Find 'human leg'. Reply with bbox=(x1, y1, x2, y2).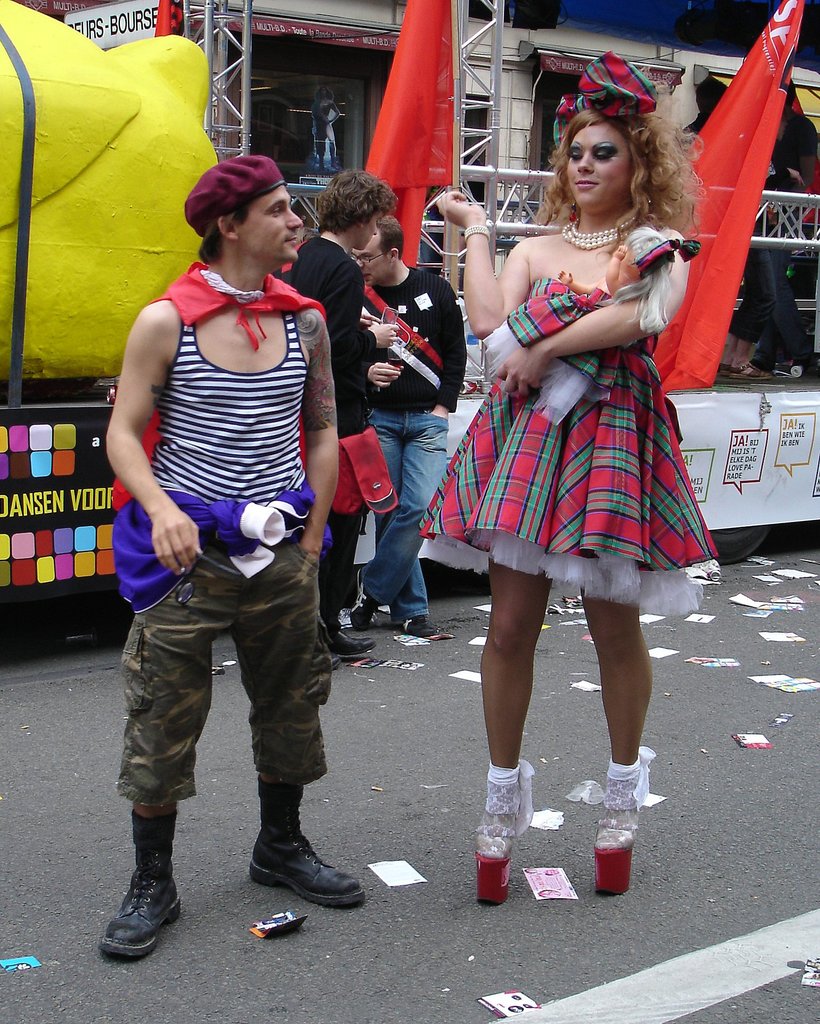
bbox=(245, 497, 371, 907).
